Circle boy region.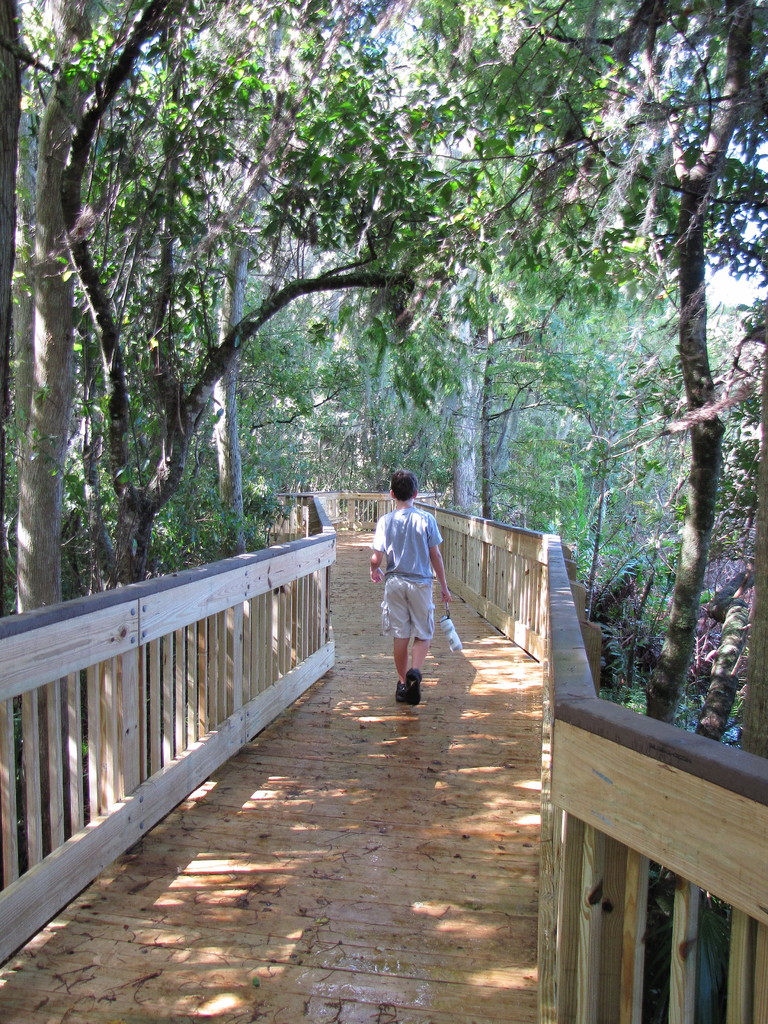
Region: [359, 472, 450, 706].
